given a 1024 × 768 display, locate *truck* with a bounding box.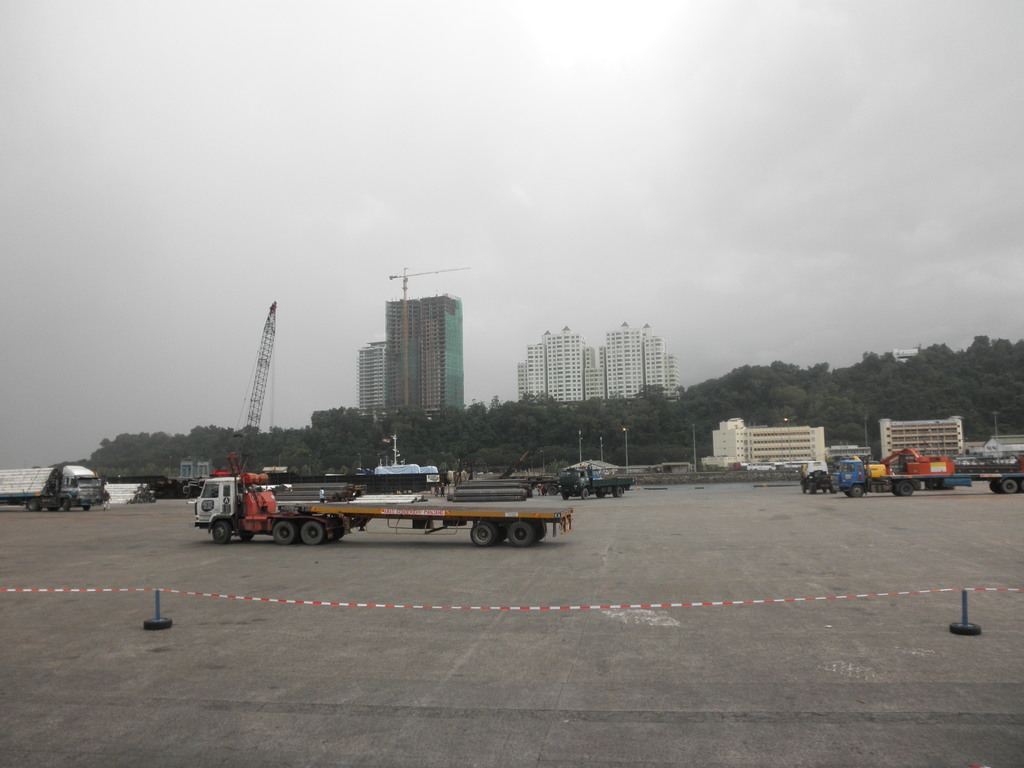
Located: 831:458:1023:500.
